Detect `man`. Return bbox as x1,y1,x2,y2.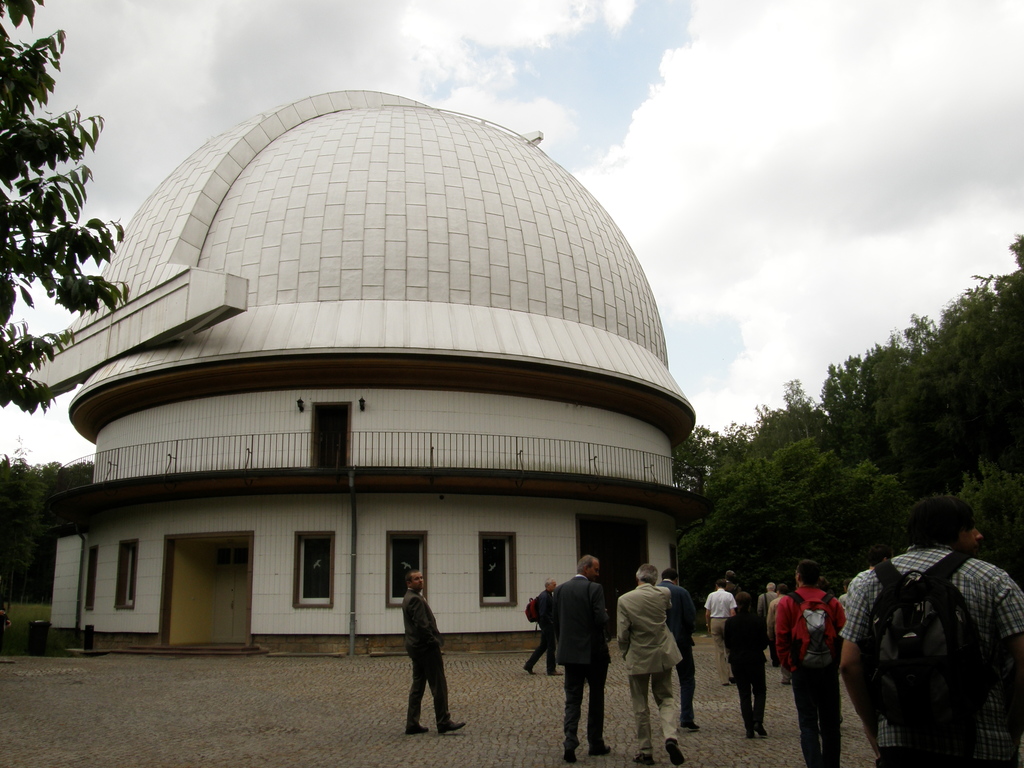
612,563,685,766.
